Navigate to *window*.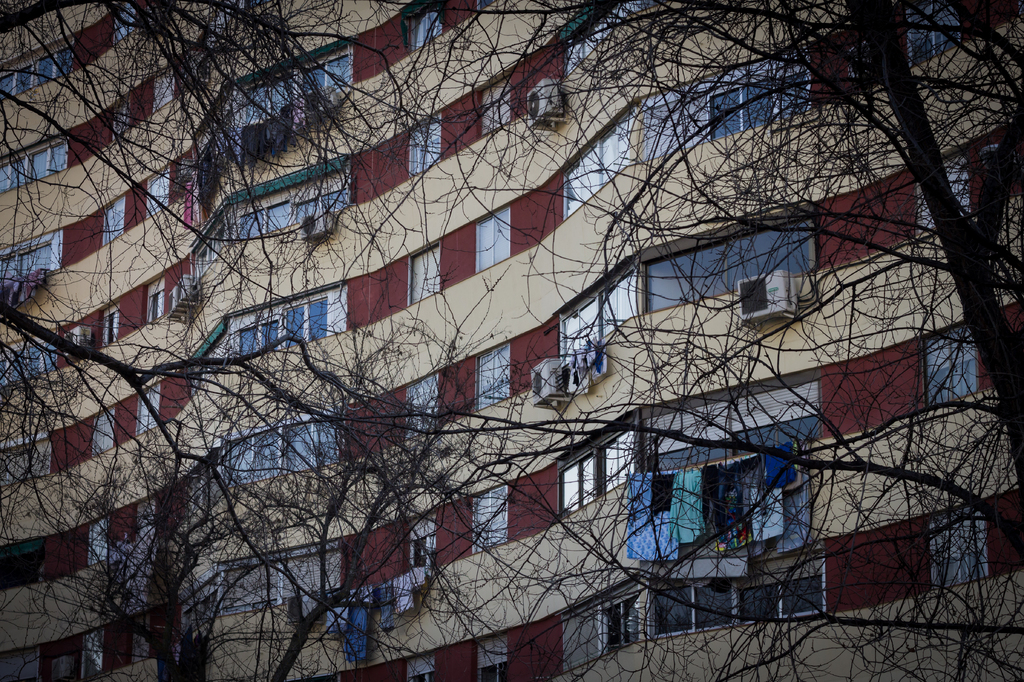
Navigation target: 404/373/442/440.
